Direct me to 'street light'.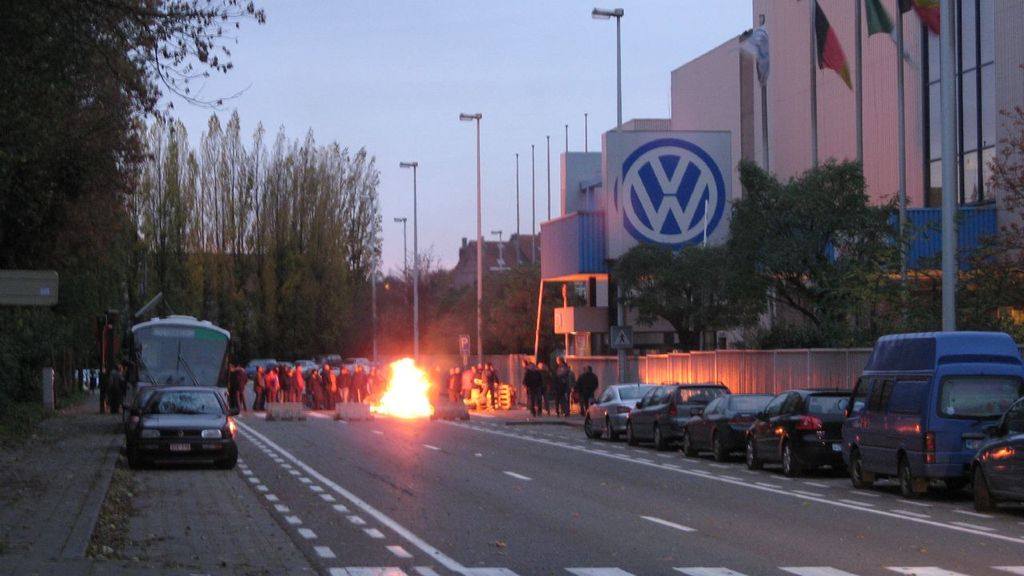
Direction: 394:158:422:362.
